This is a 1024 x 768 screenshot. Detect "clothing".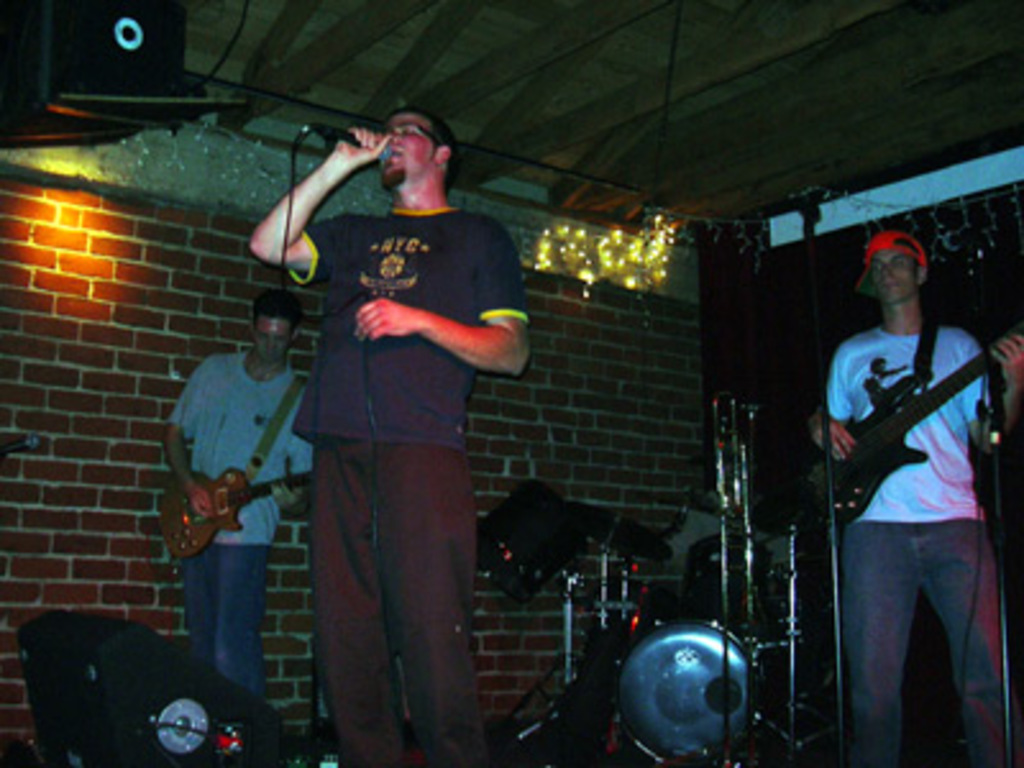
box=[166, 353, 312, 689].
